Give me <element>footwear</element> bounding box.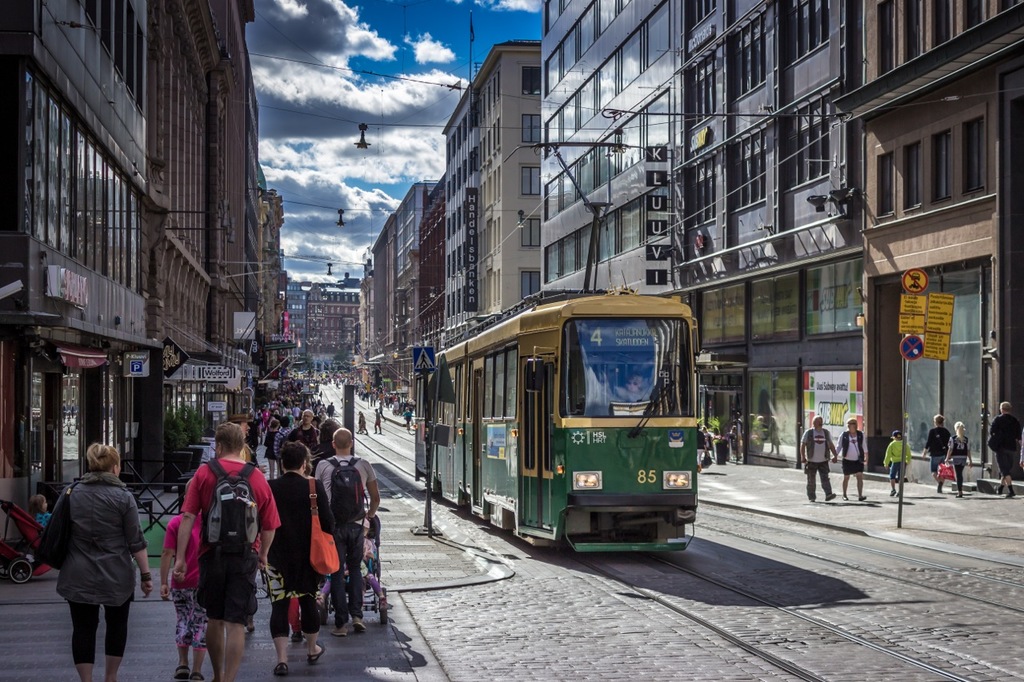
bbox=[1008, 489, 1014, 499].
